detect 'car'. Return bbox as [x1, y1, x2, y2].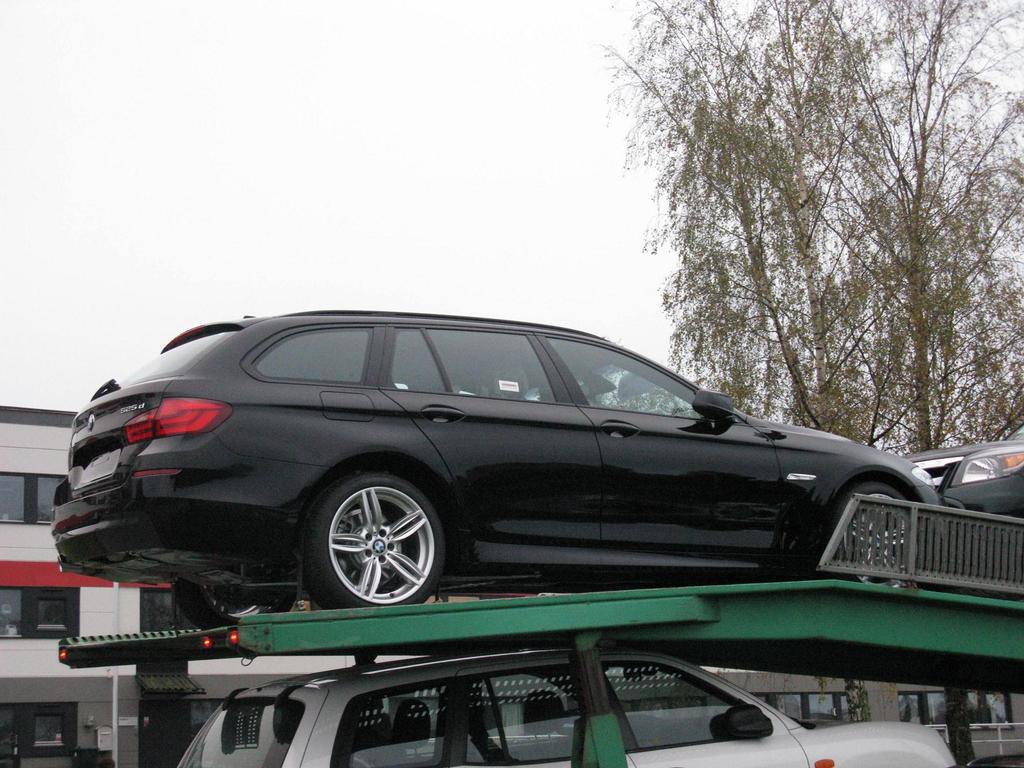
[901, 434, 1023, 520].
